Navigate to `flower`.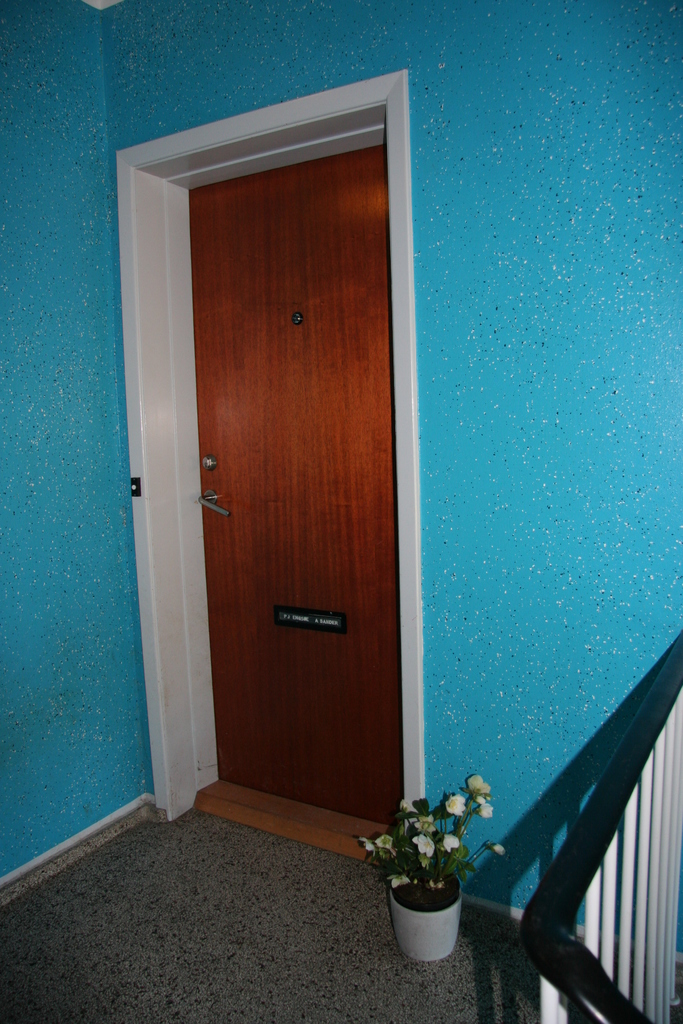
Navigation target: <region>361, 835, 393, 853</region>.
